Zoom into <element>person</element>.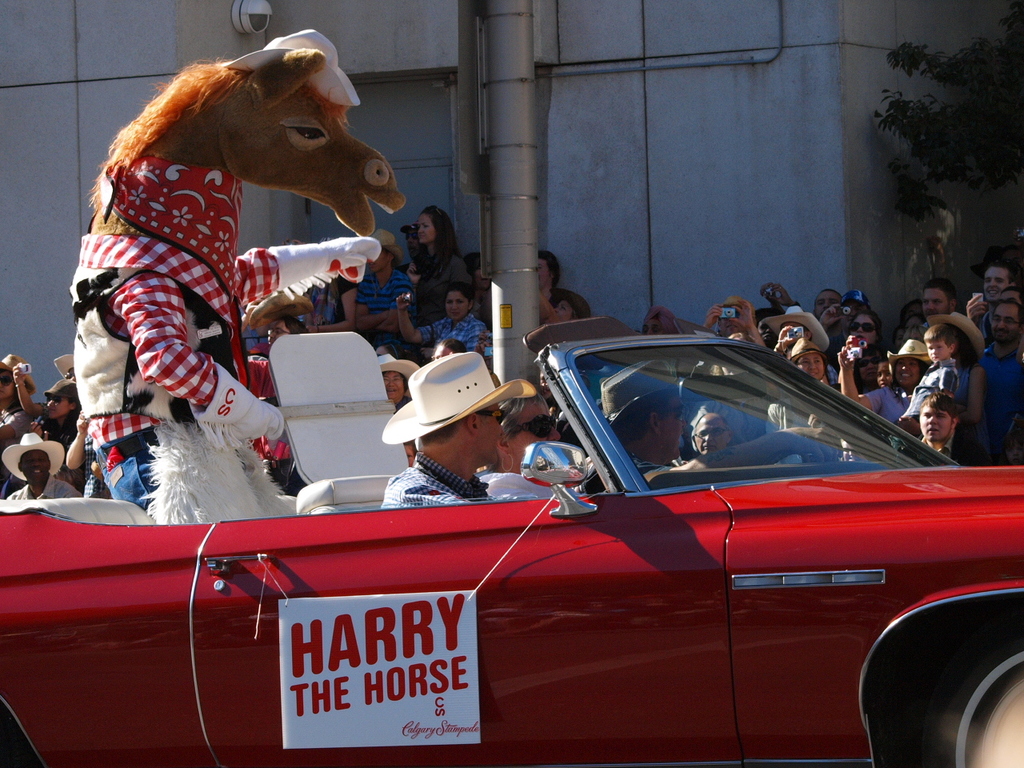
Zoom target: x1=915, y1=390, x2=981, y2=465.
